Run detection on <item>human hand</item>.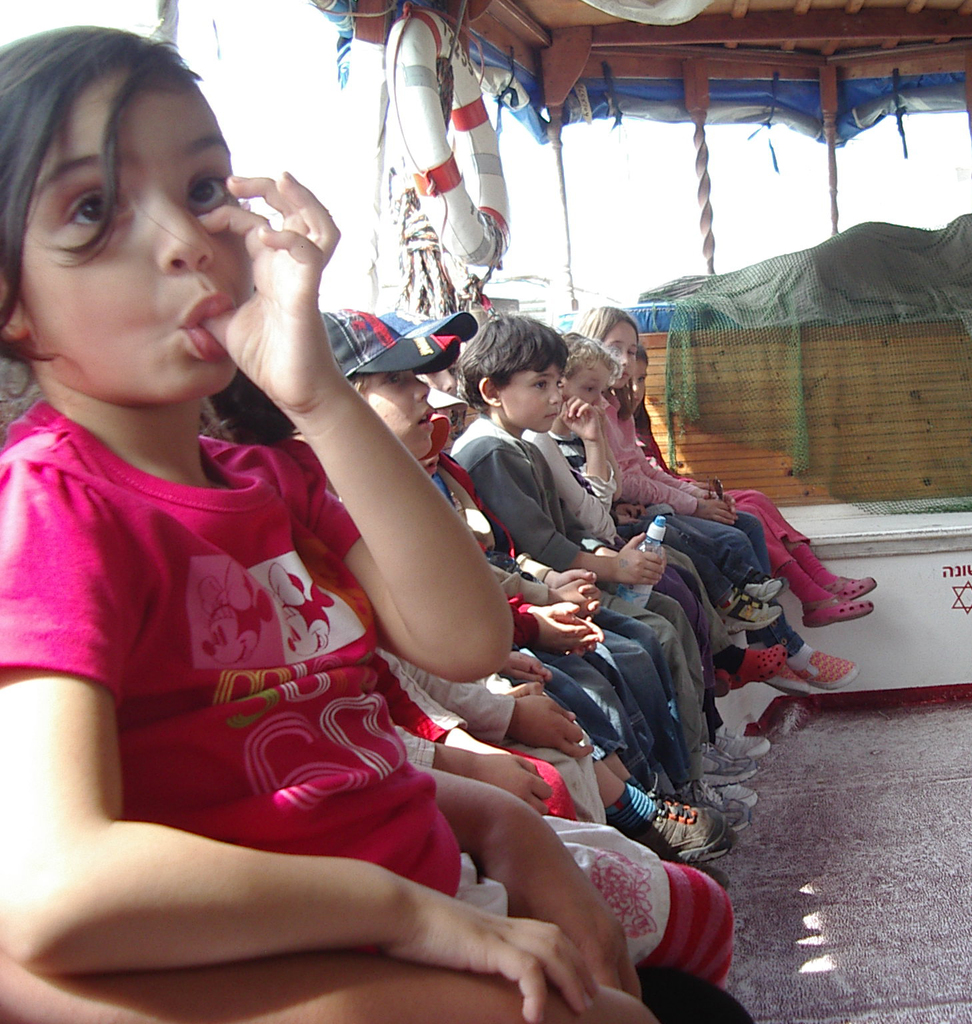
Result: 385, 879, 601, 1023.
